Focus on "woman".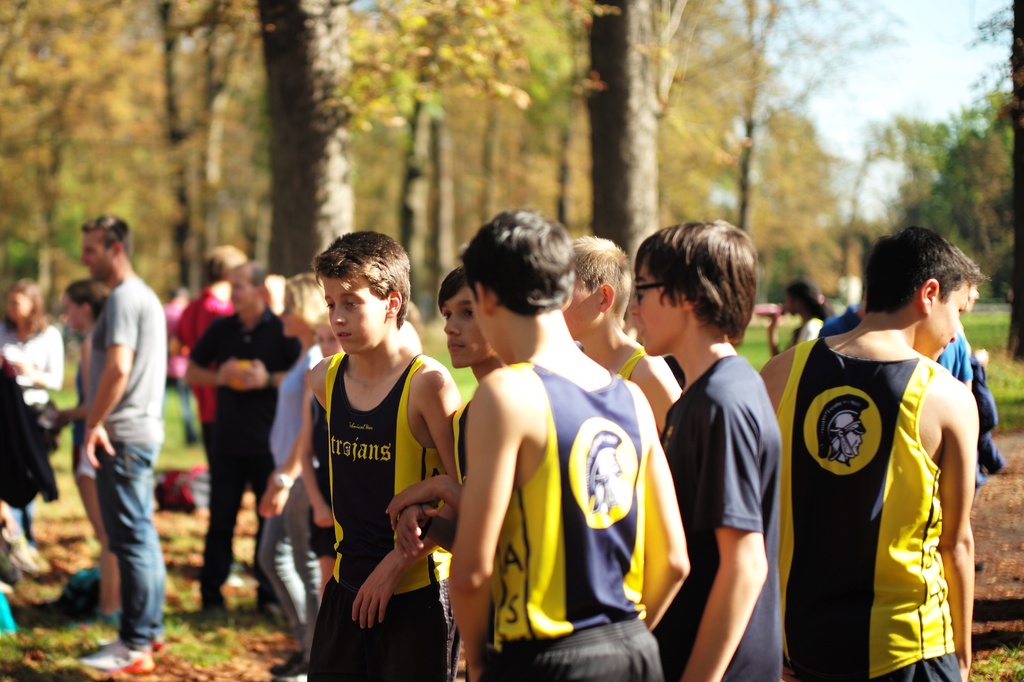
Focused at x1=0 y1=269 x2=69 y2=565.
